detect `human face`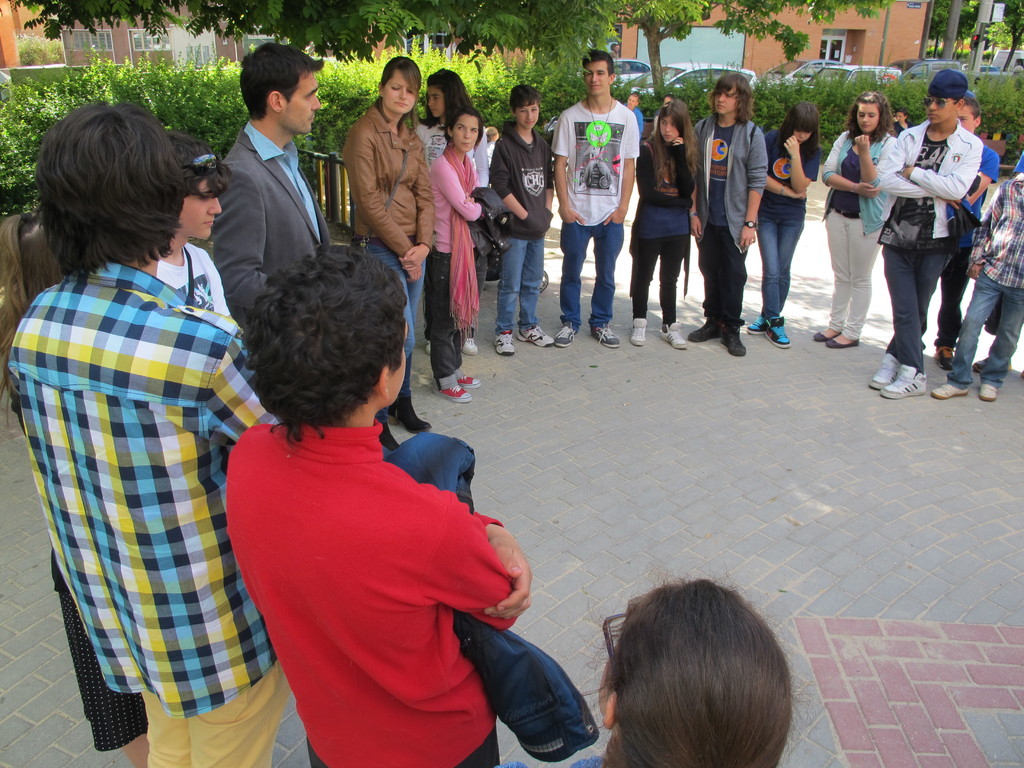
locate(454, 114, 477, 154)
